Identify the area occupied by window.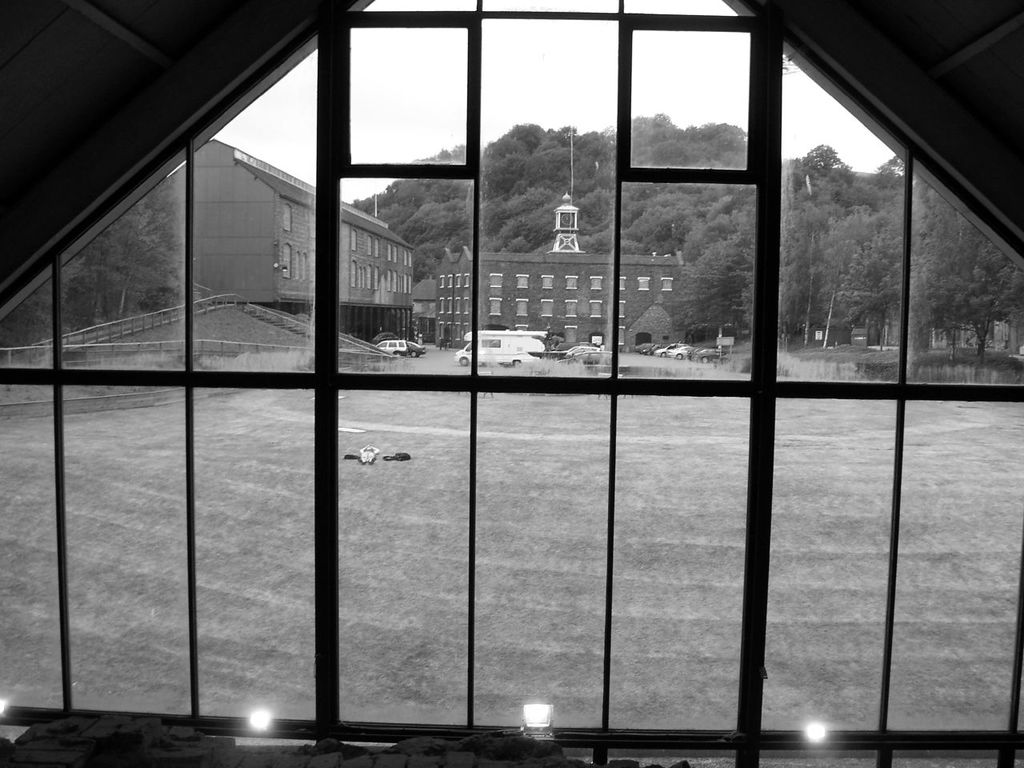
Area: locate(446, 272, 454, 290).
